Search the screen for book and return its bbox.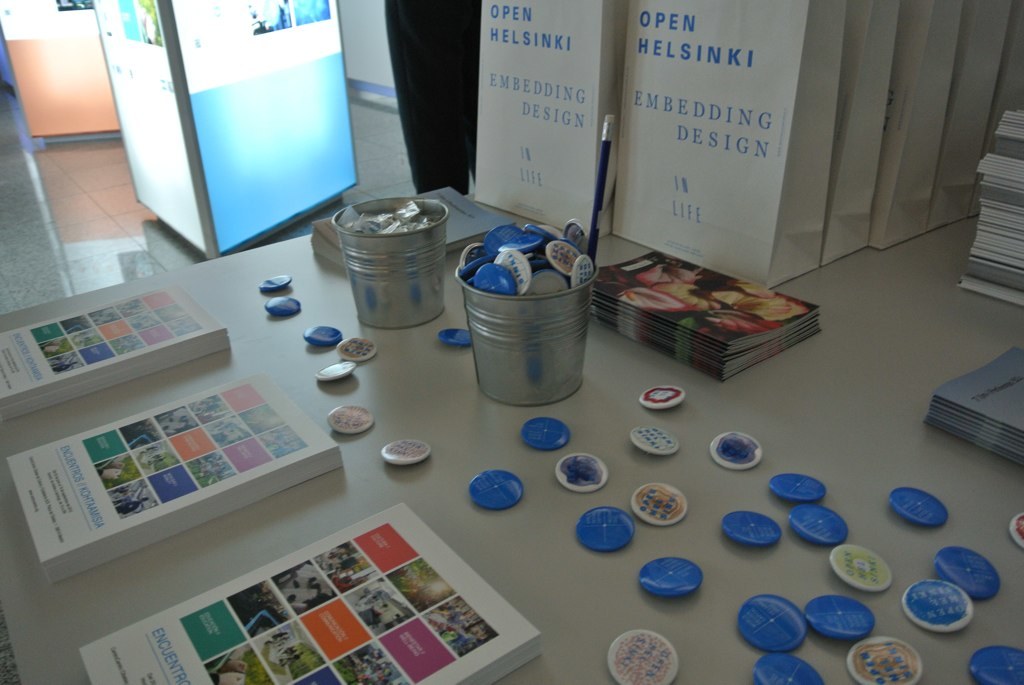
Found: box=[0, 277, 227, 423].
